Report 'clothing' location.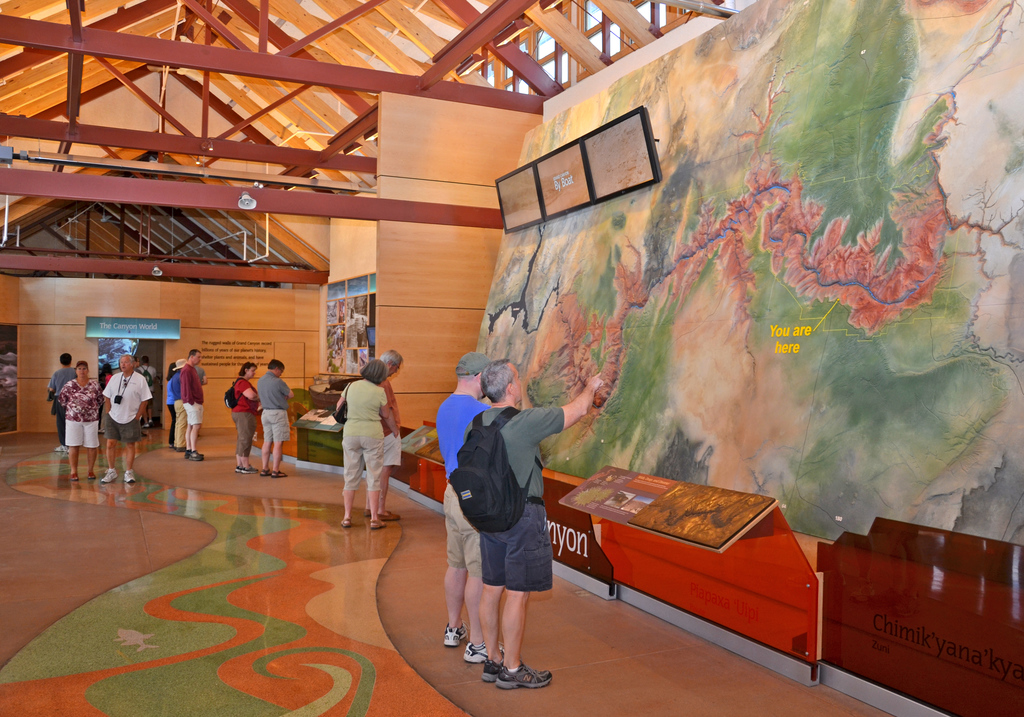
Report: (257, 371, 292, 443).
